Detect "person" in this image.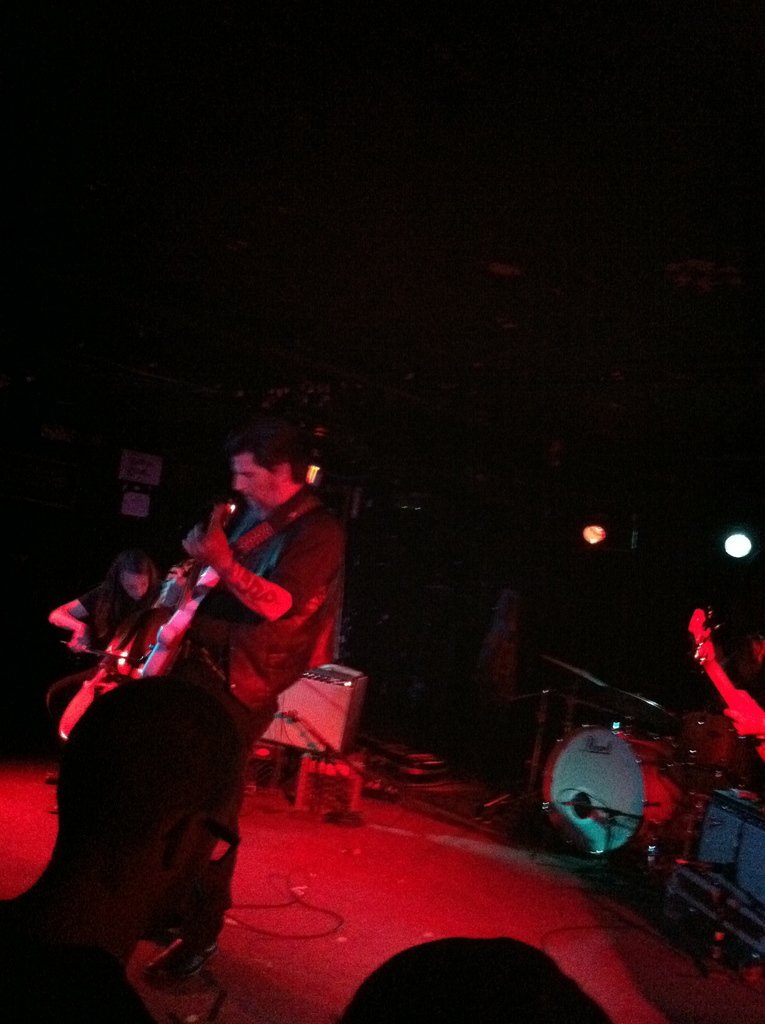
Detection: {"left": 0, "top": 666, "right": 250, "bottom": 1023}.
